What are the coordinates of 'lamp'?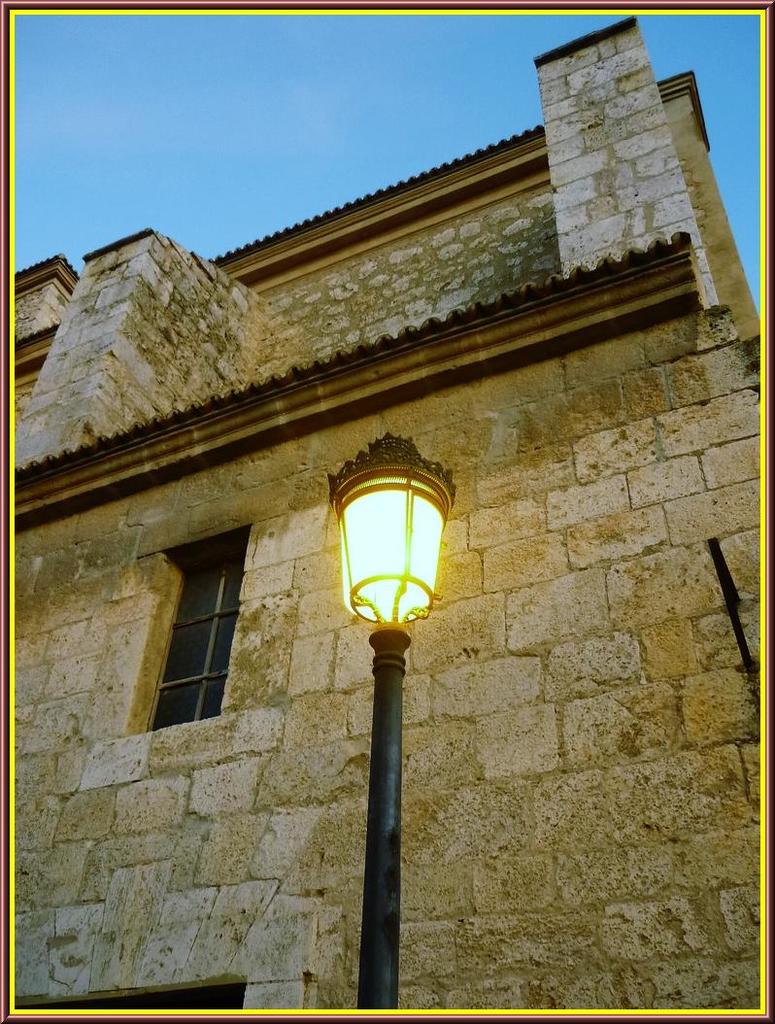
<region>327, 452, 460, 681</region>.
